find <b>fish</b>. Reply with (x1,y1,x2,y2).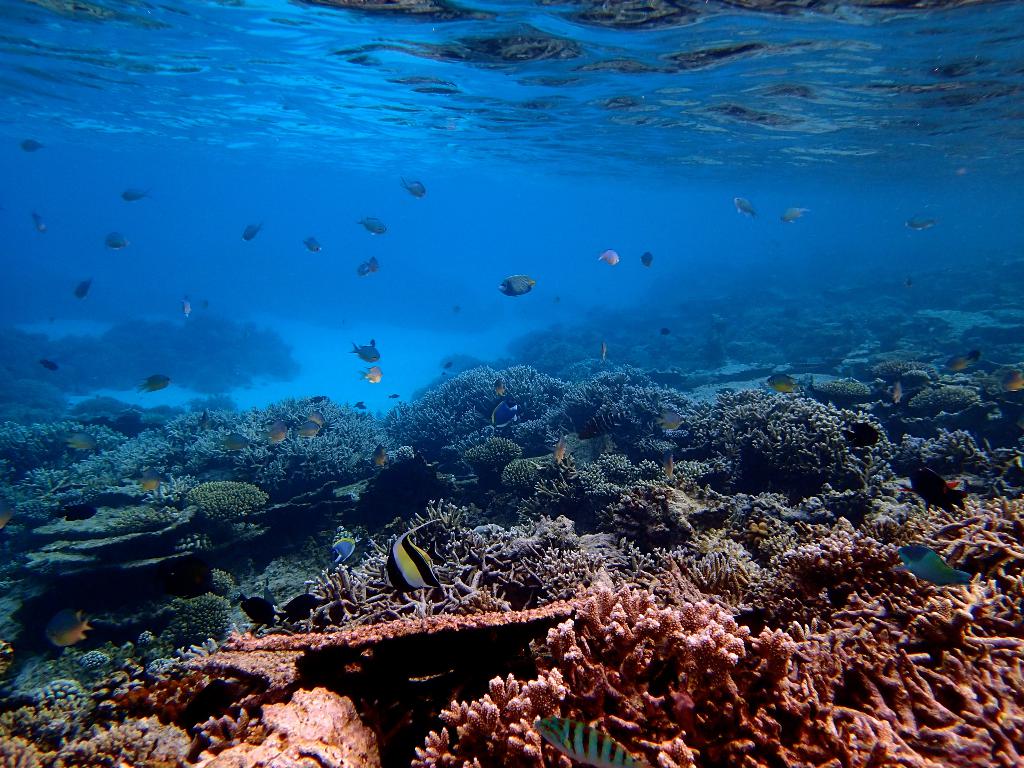
(45,609,88,645).
